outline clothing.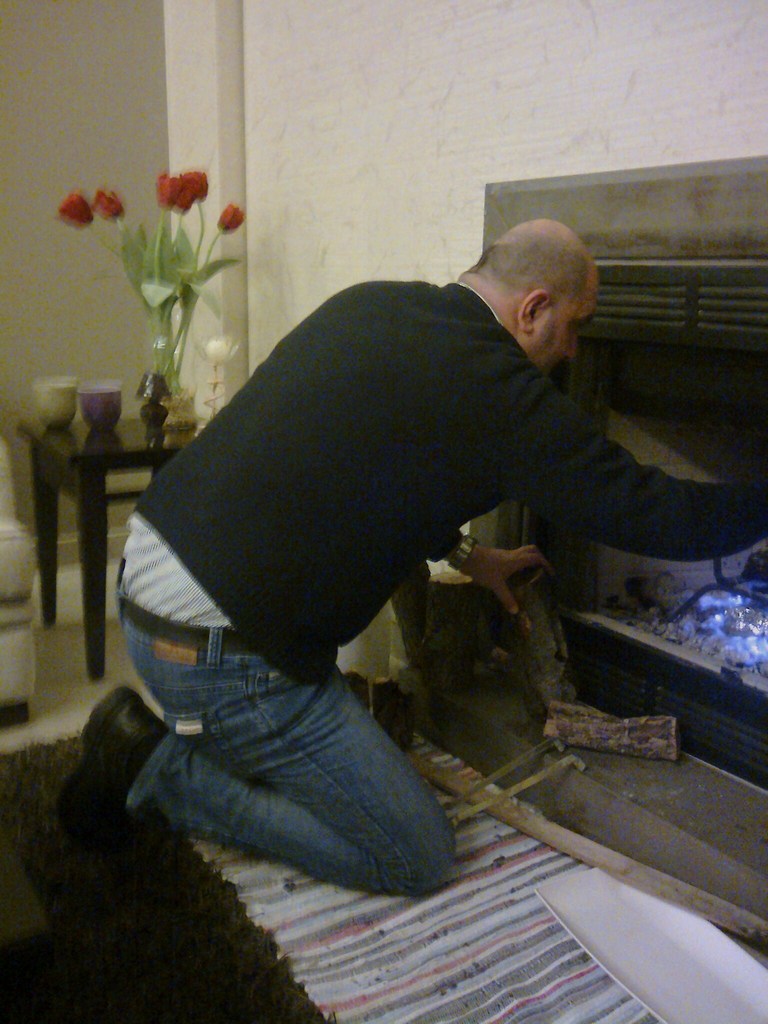
Outline: <box>131,257,653,737</box>.
